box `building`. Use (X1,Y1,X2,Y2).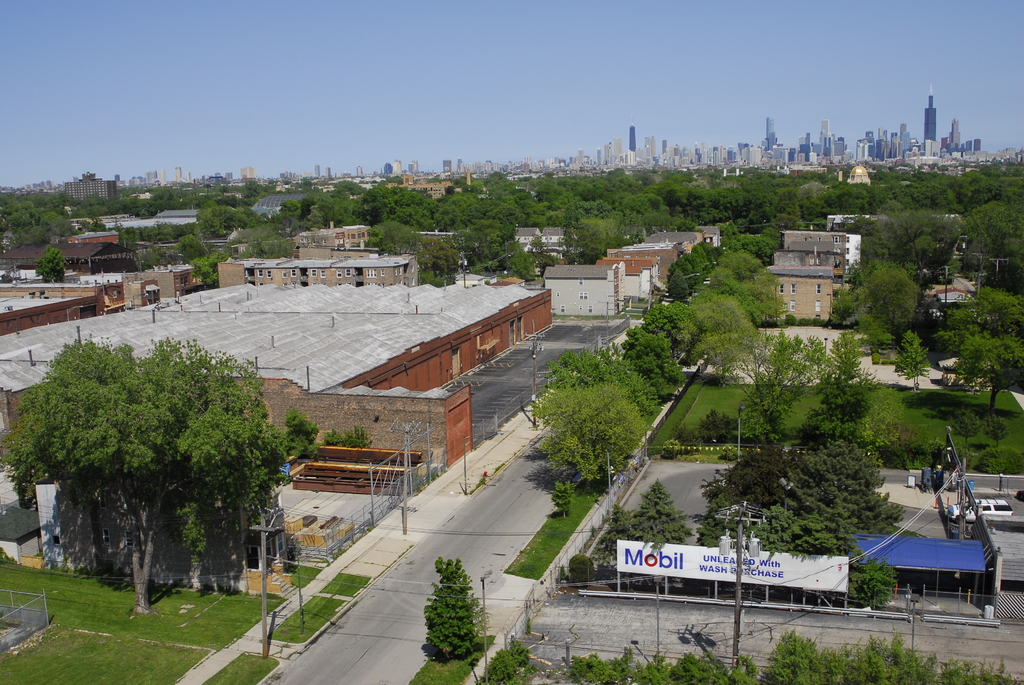
(643,228,703,255).
